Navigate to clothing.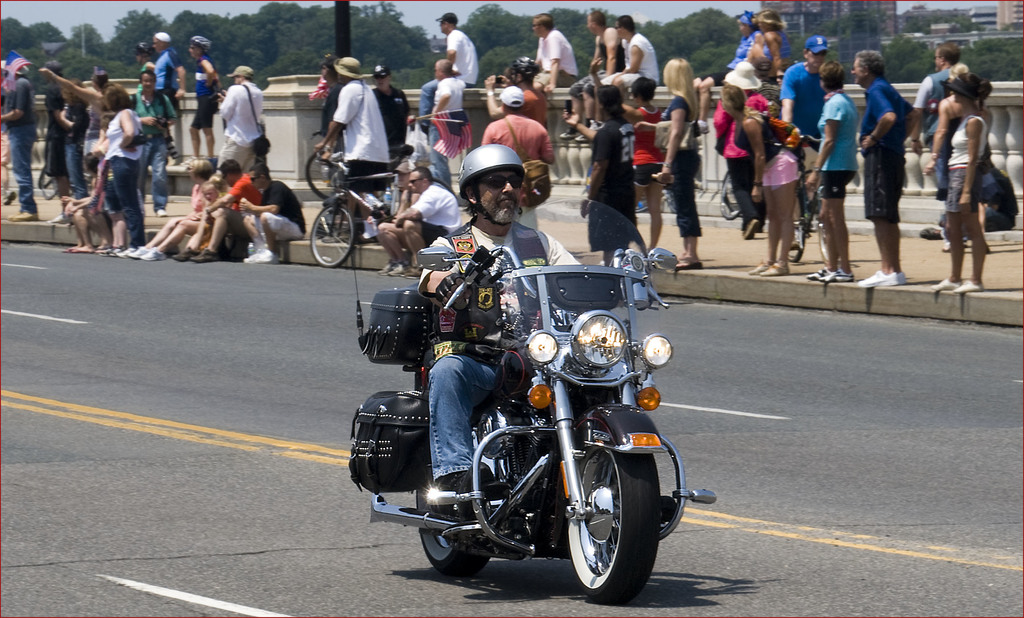
Navigation target: 701/26/760/88.
